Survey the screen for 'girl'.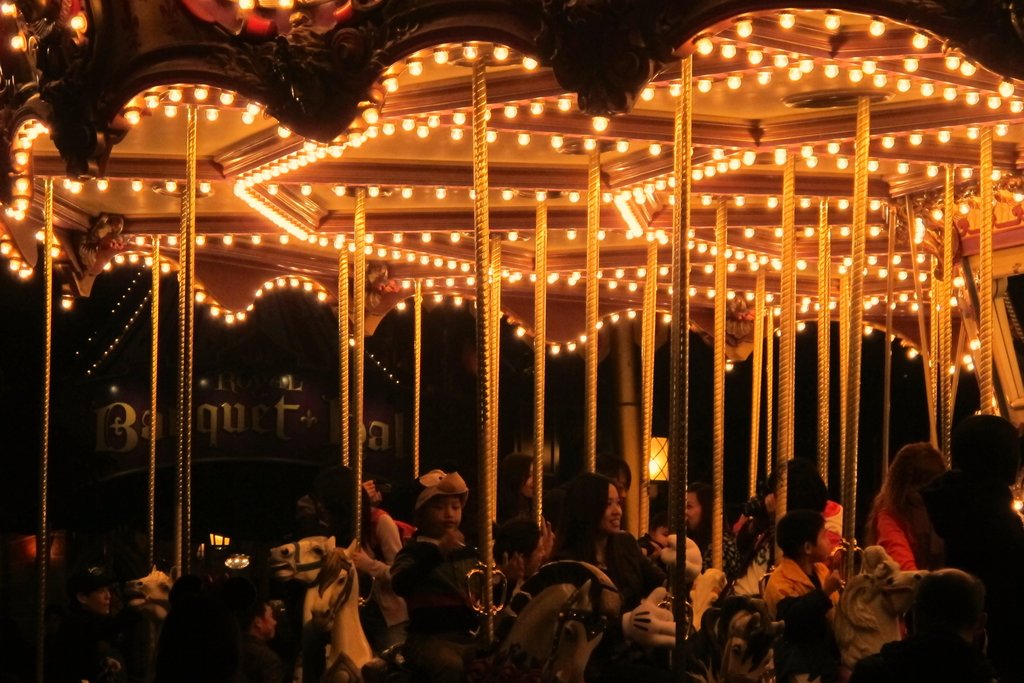
Survey found: 676 487 762 584.
